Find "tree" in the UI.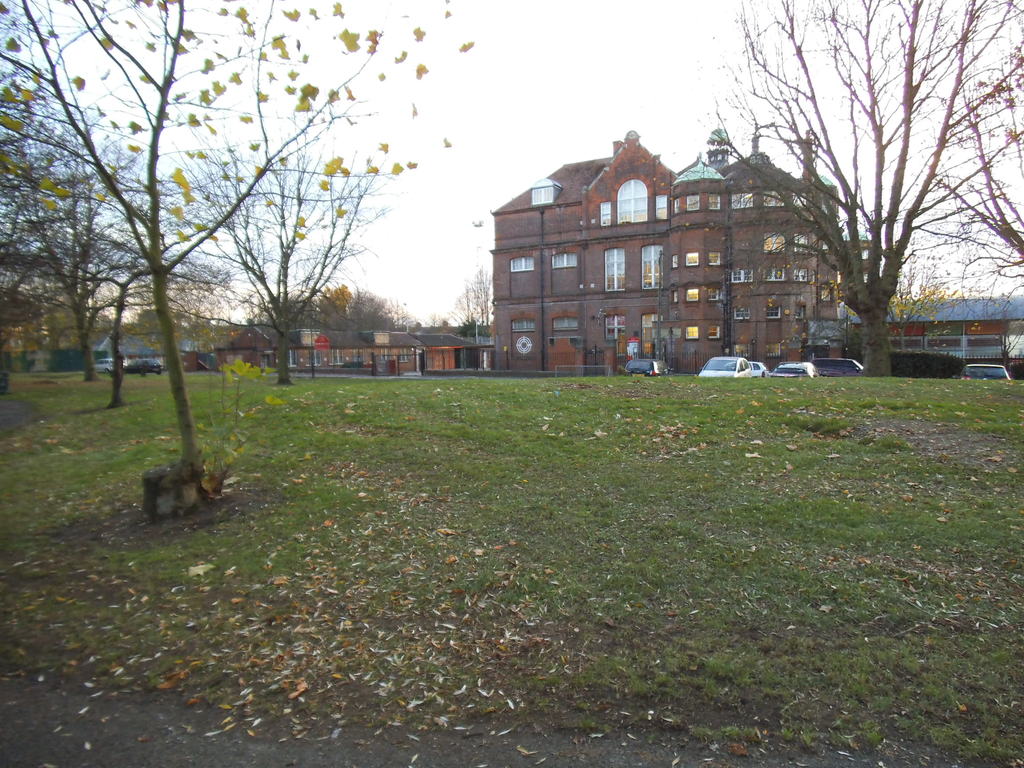
UI element at [821,216,957,362].
